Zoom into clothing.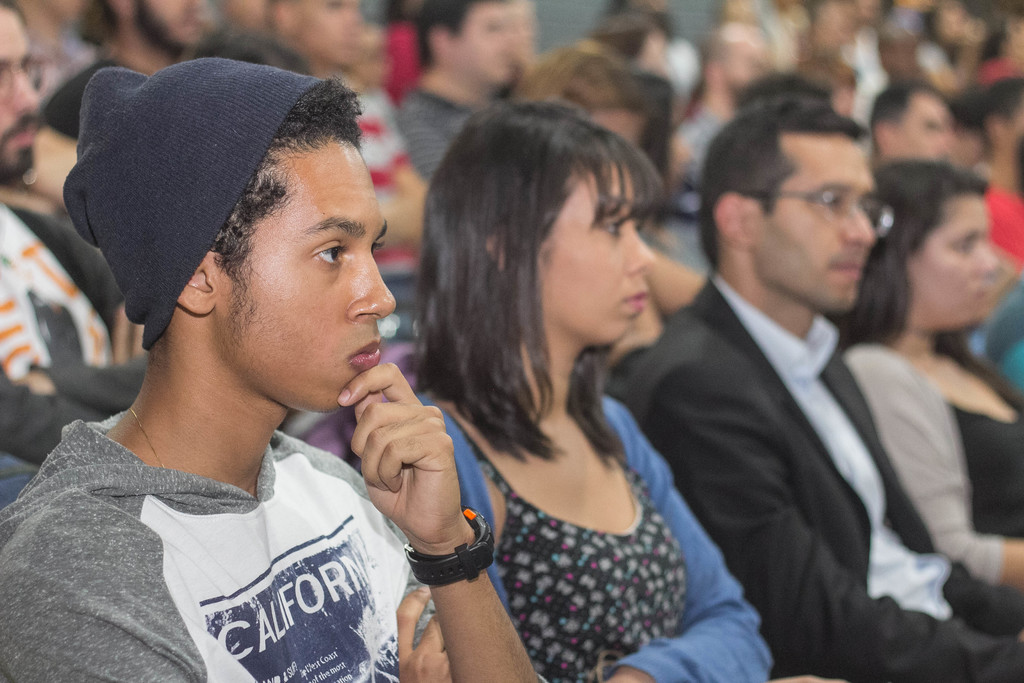
Zoom target: detection(607, 267, 1023, 682).
